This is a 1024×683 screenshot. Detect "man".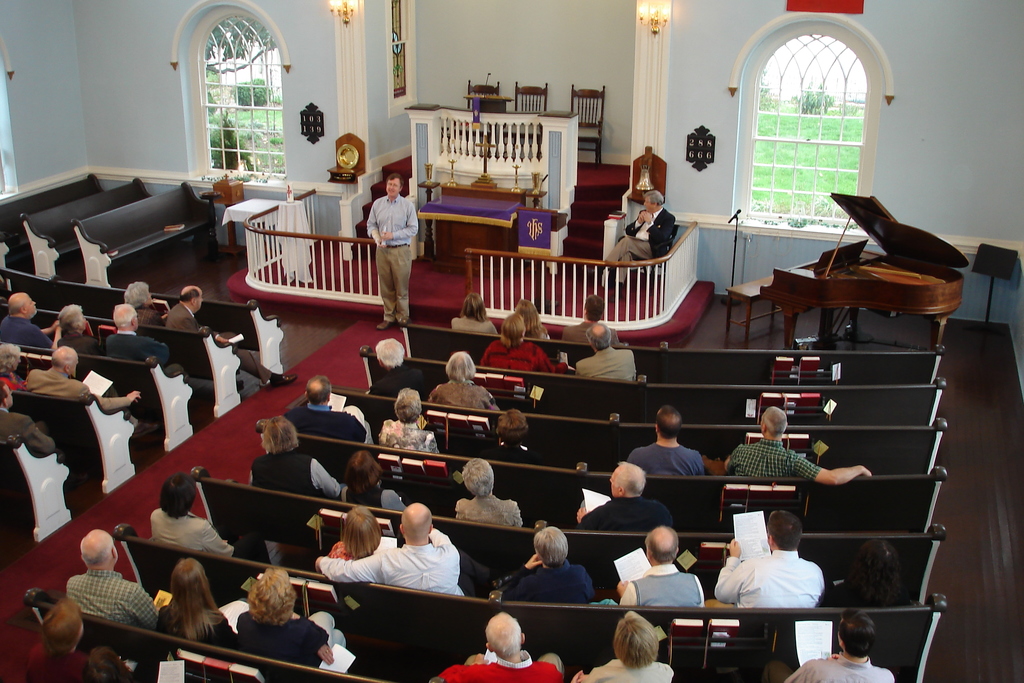
719:511:826:604.
